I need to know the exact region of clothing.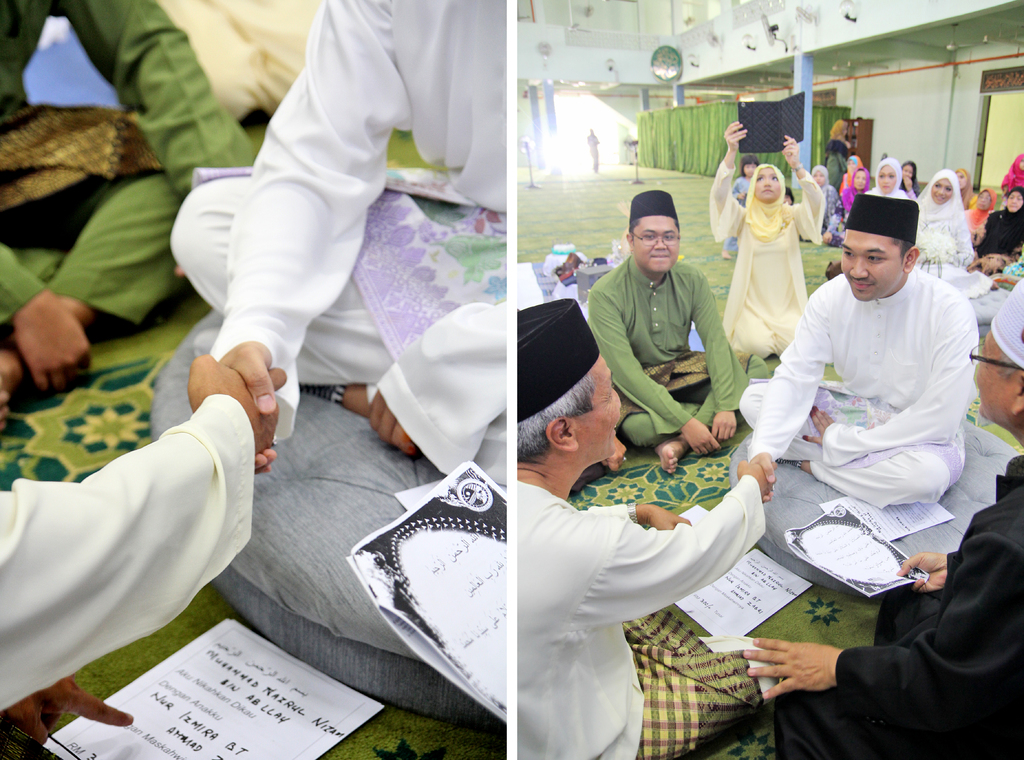
Region: box=[705, 156, 829, 357].
